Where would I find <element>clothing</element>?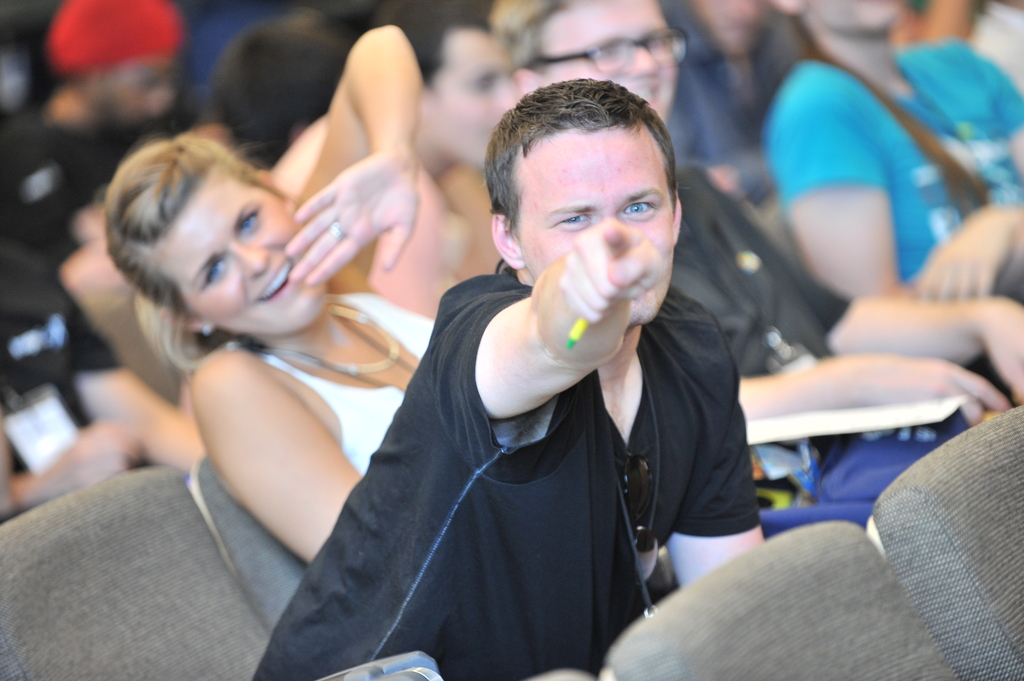
At select_region(253, 317, 780, 680).
